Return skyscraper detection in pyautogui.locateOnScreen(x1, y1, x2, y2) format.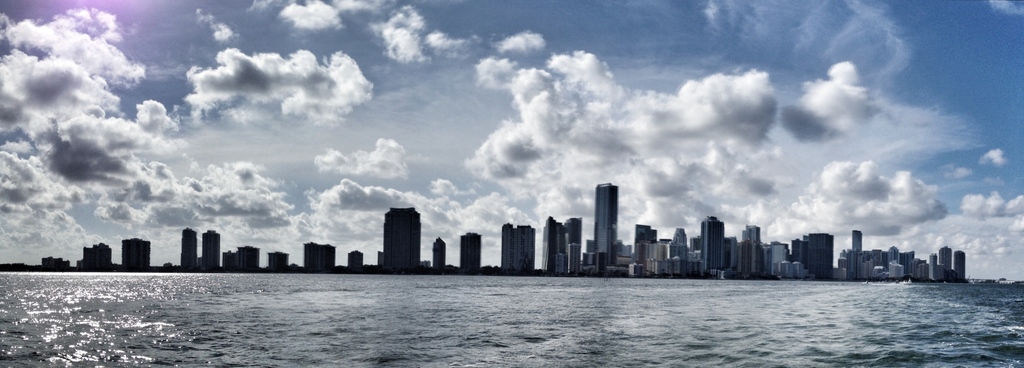
pyautogui.locateOnScreen(740, 226, 761, 241).
